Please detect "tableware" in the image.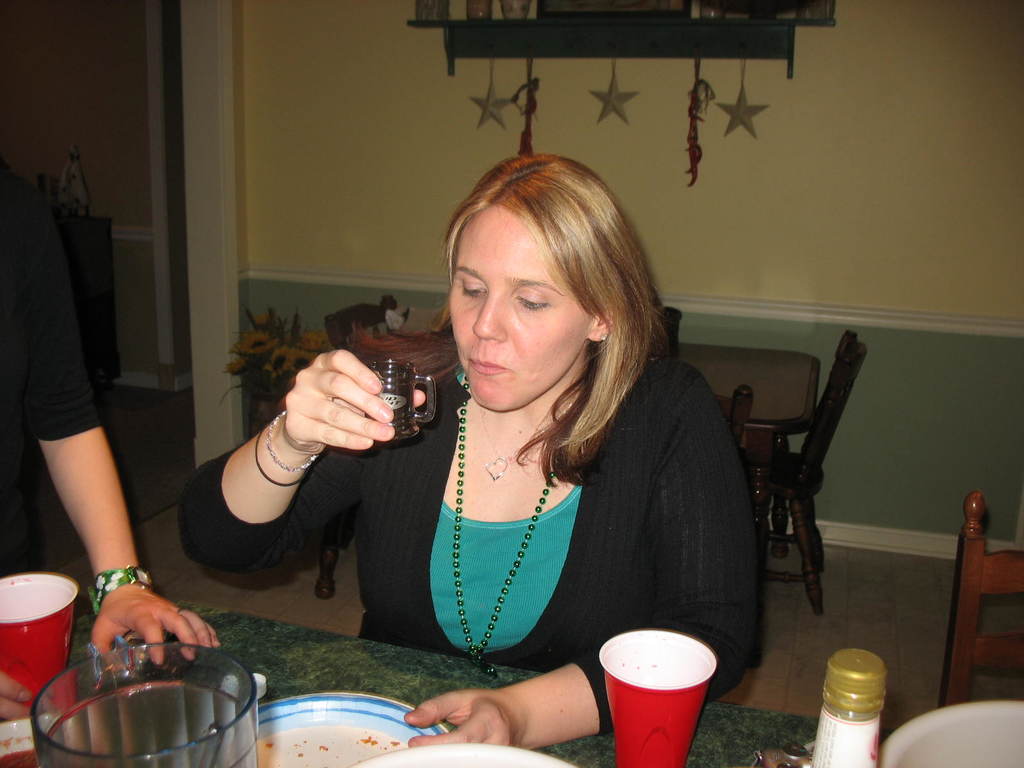
select_region(810, 648, 885, 767).
